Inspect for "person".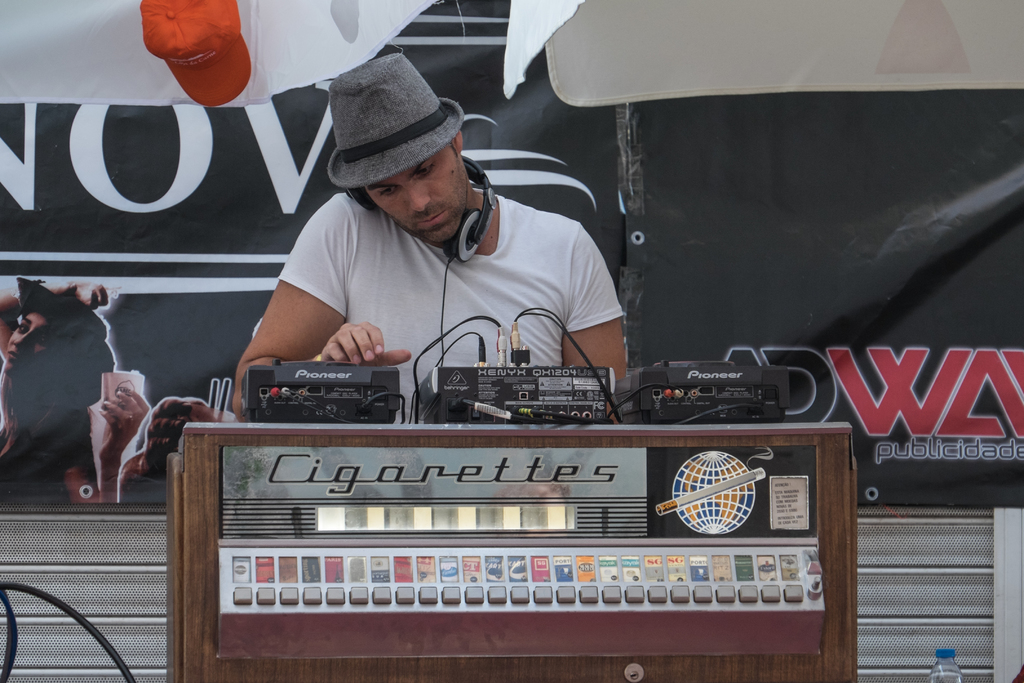
Inspection: detection(243, 86, 639, 439).
